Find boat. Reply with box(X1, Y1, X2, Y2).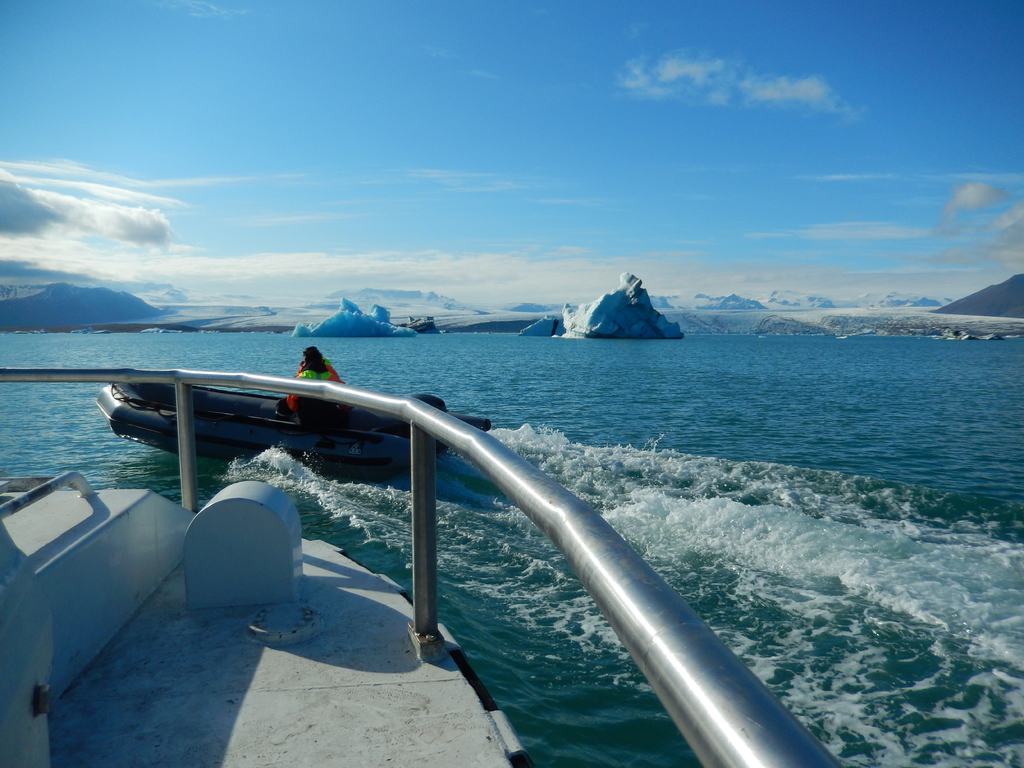
box(0, 365, 842, 767).
